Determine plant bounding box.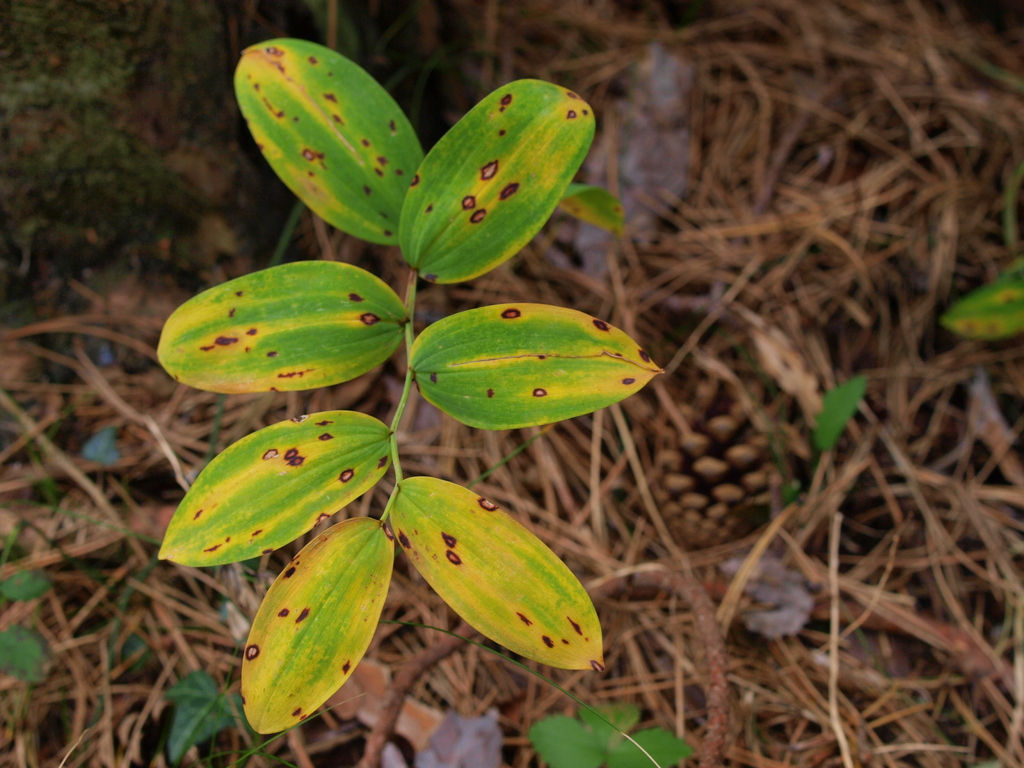
Determined: locate(531, 697, 682, 767).
